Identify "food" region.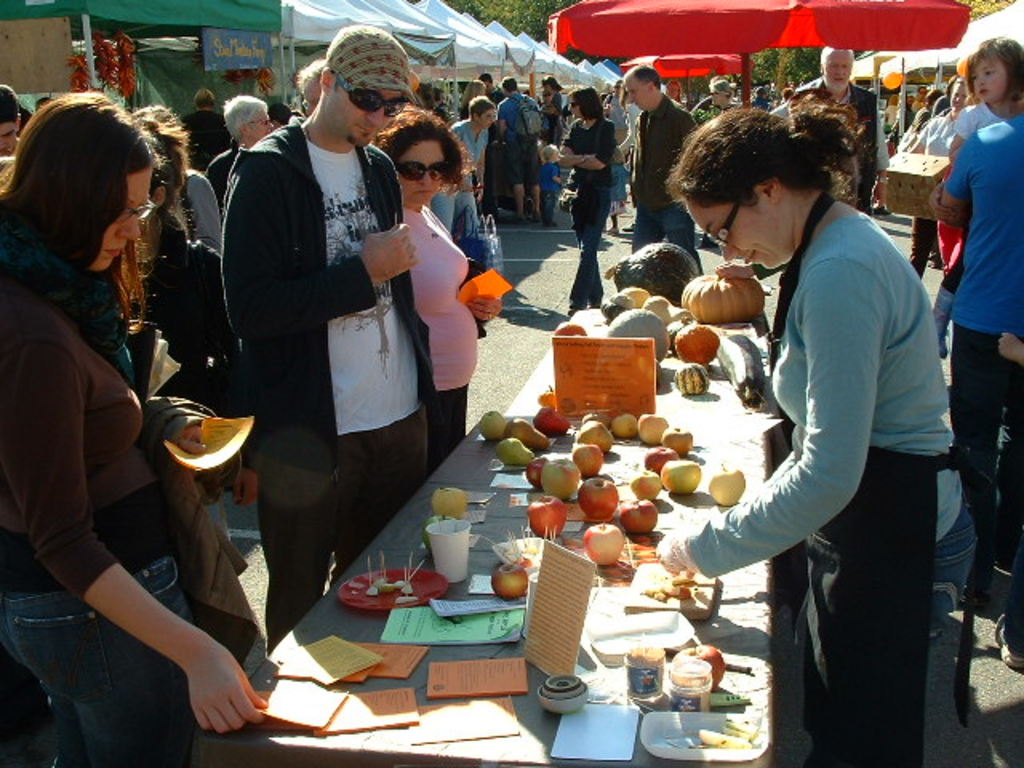
Region: locate(645, 448, 678, 475).
